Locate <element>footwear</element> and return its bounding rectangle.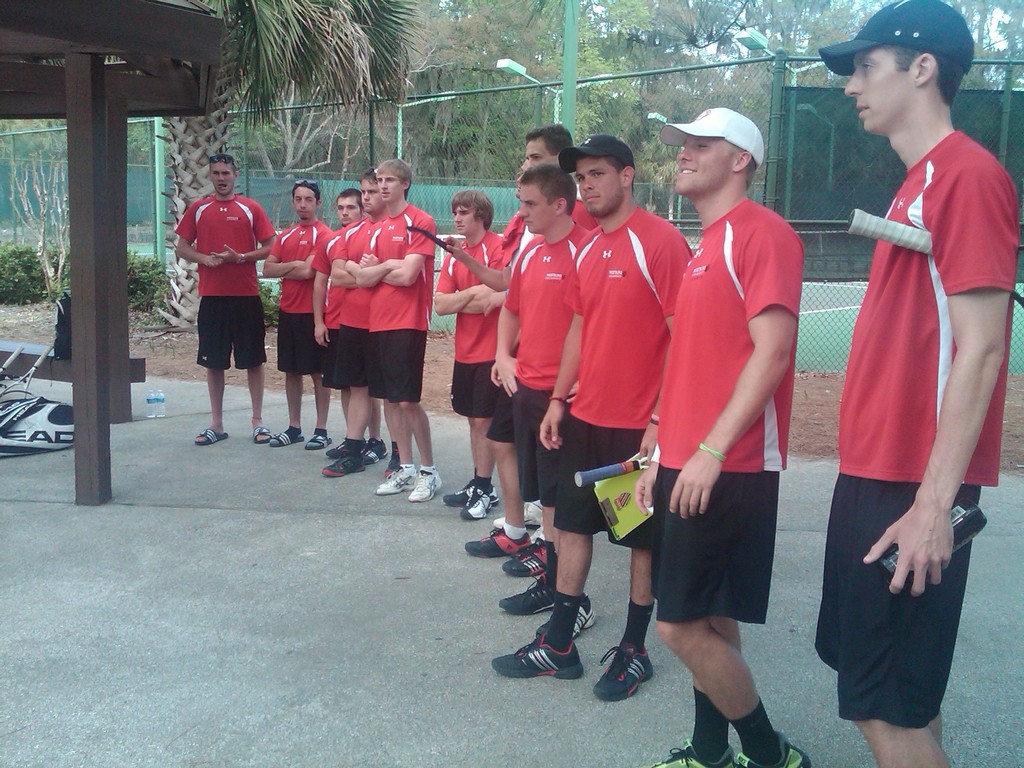
492 643 580 684.
